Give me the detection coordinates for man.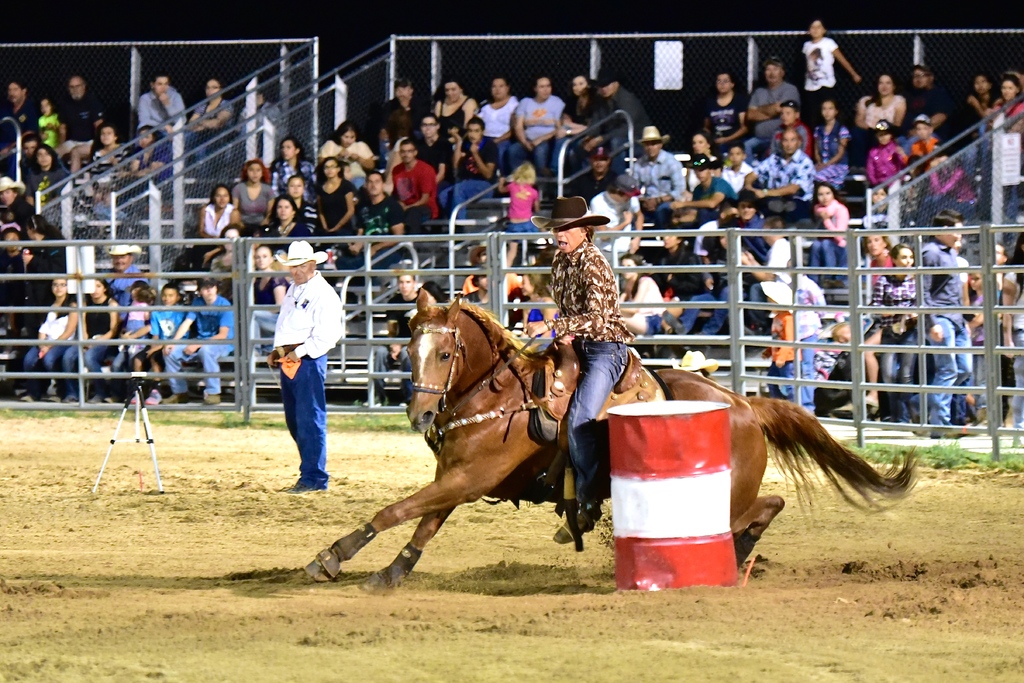
locate(342, 169, 424, 270).
